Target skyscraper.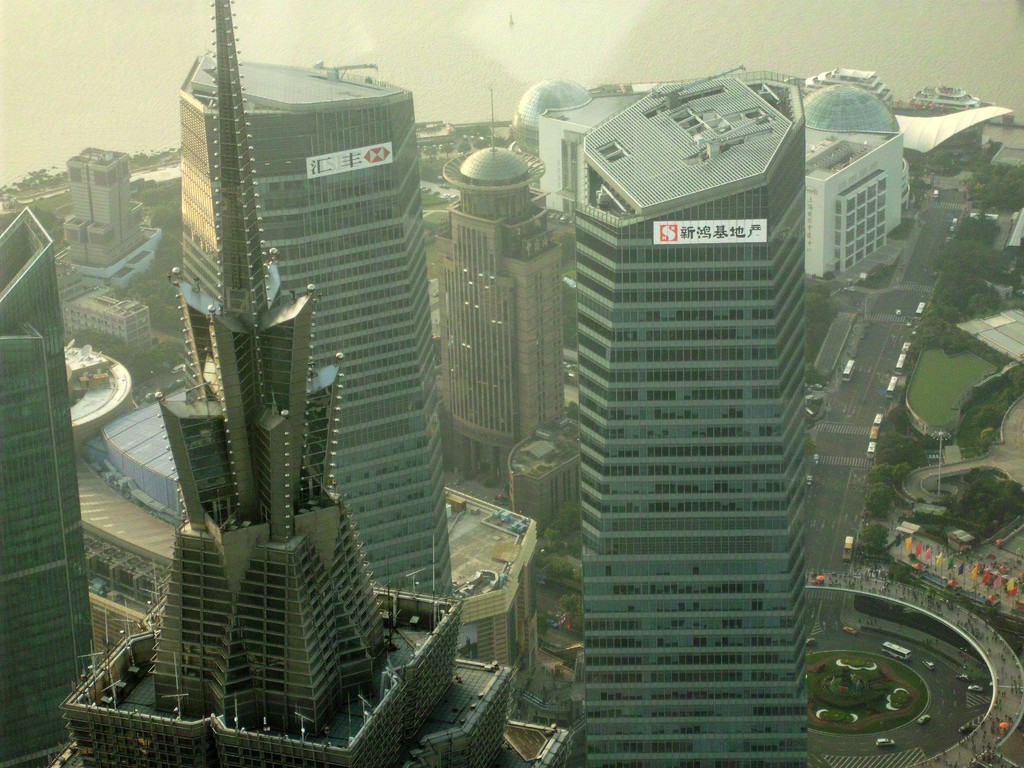
Target region: pyautogui.locateOnScreen(72, 0, 525, 767).
